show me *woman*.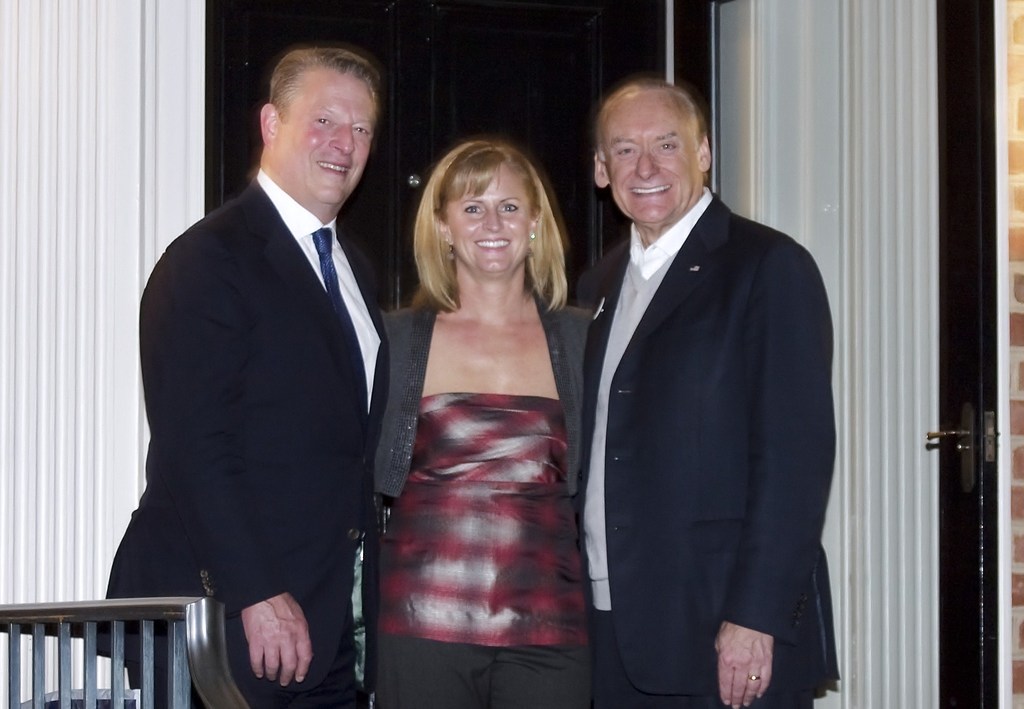
*woman* is here: x1=346 y1=120 x2=613 y2=708.
